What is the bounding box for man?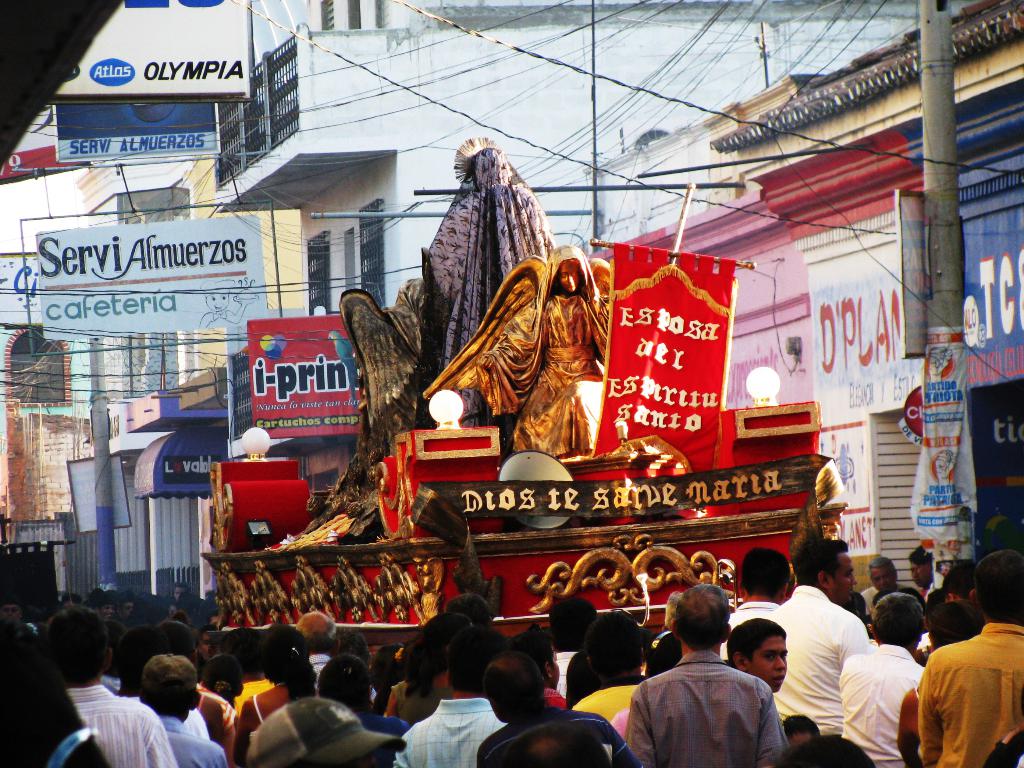
[x1=723, y1=543, x2=794, y2=633].
